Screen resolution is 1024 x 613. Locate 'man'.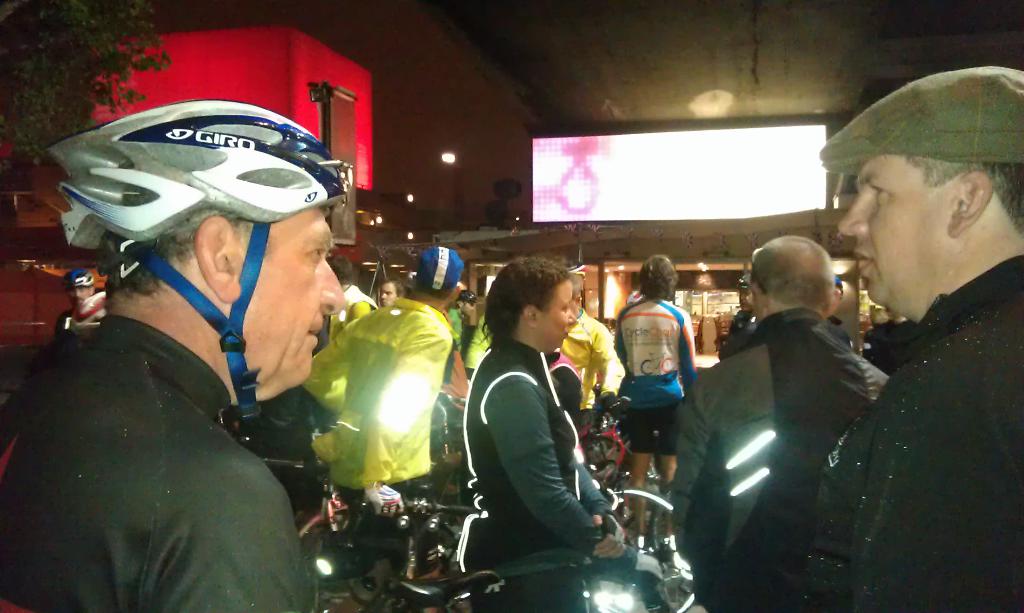
[x1=299, y1=244, x2=465, y2=612].
